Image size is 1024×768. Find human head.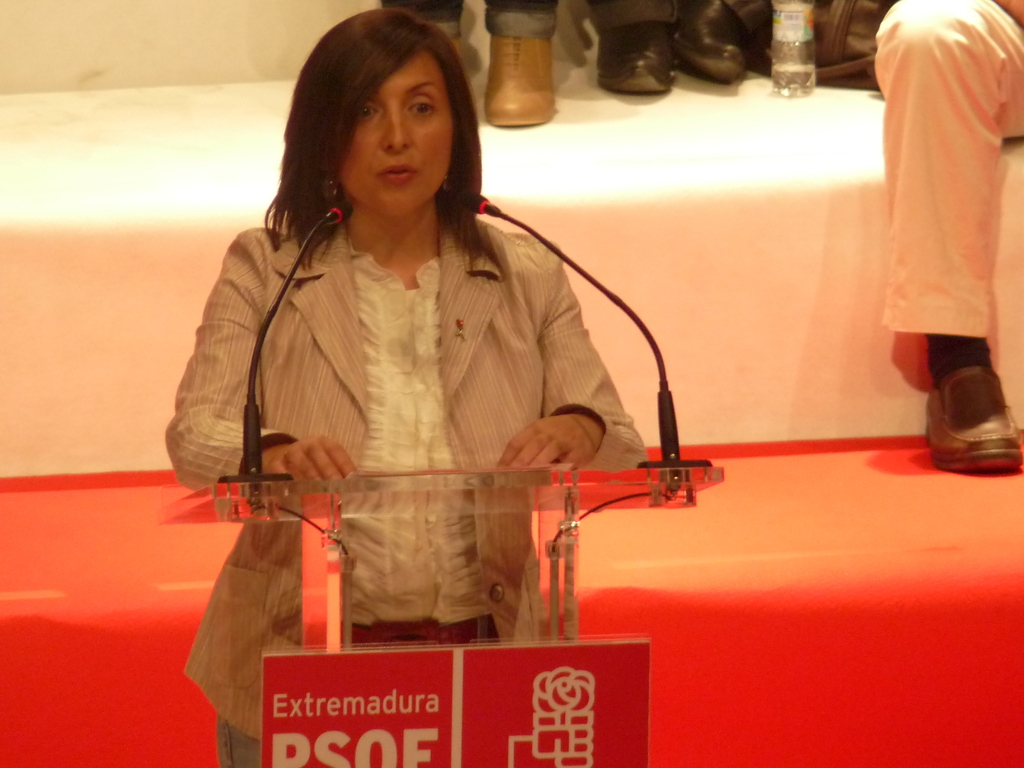
[left=285, top=2, right=474, bottom=214].
